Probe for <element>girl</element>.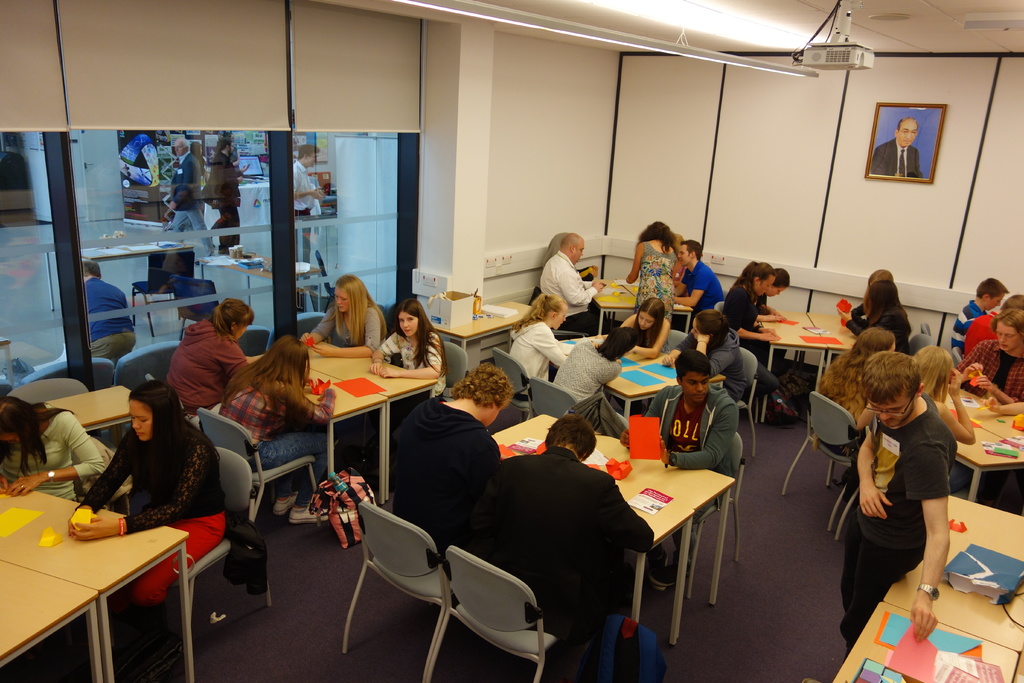
Probe result: detection(620, 292, 677, 365).
